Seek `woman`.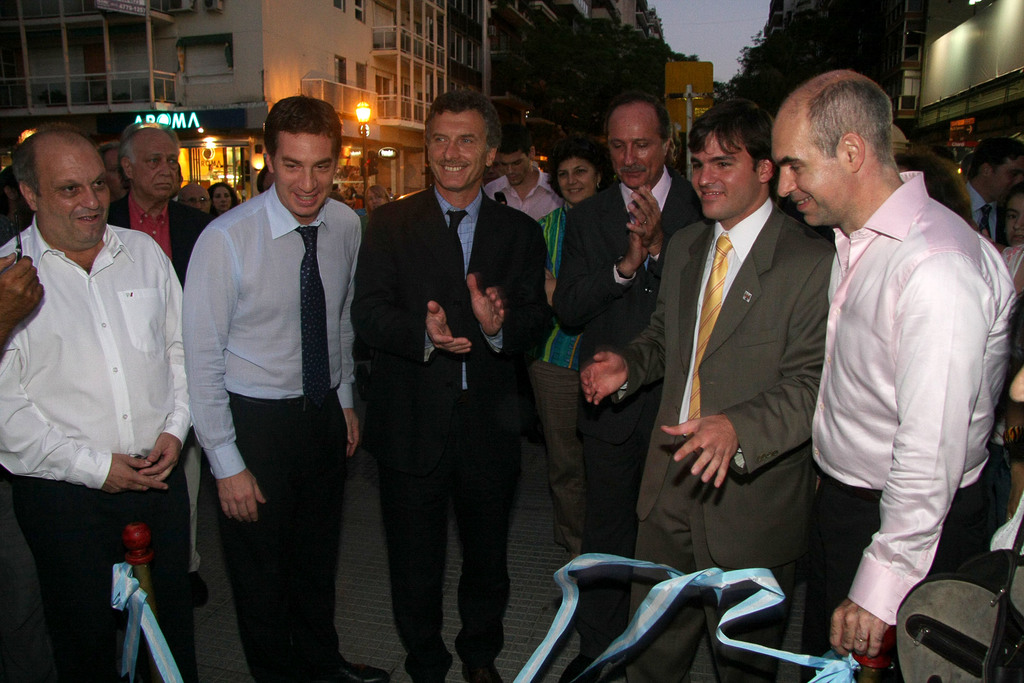
left=538, top=147, right=624, bottom=588.
